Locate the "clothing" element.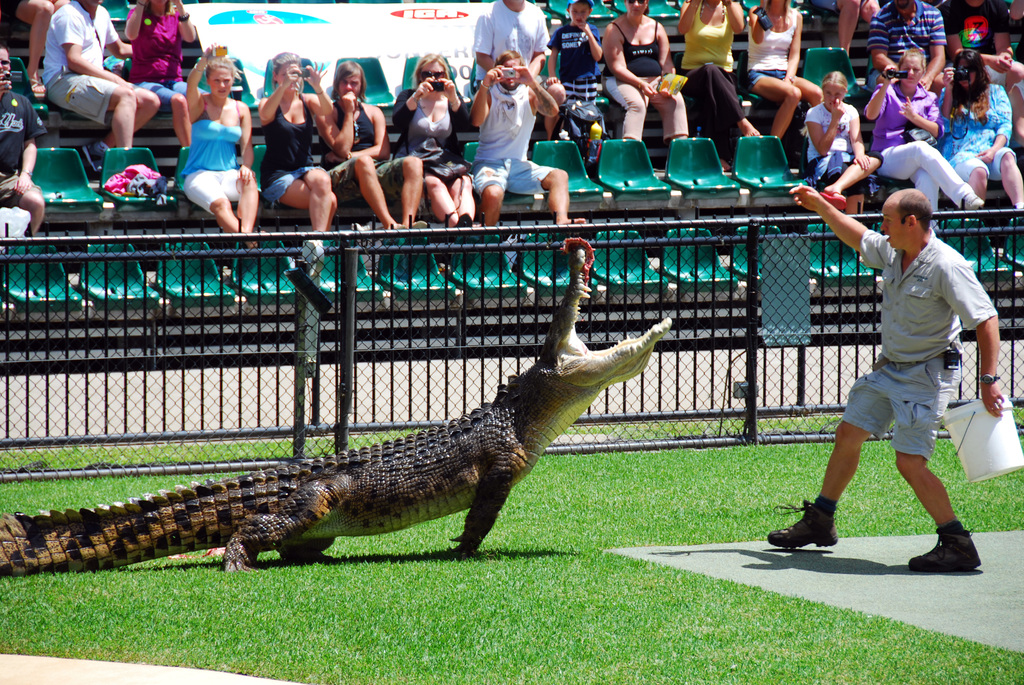
Element bbox: BBox(938, 89, 1012, 180).
